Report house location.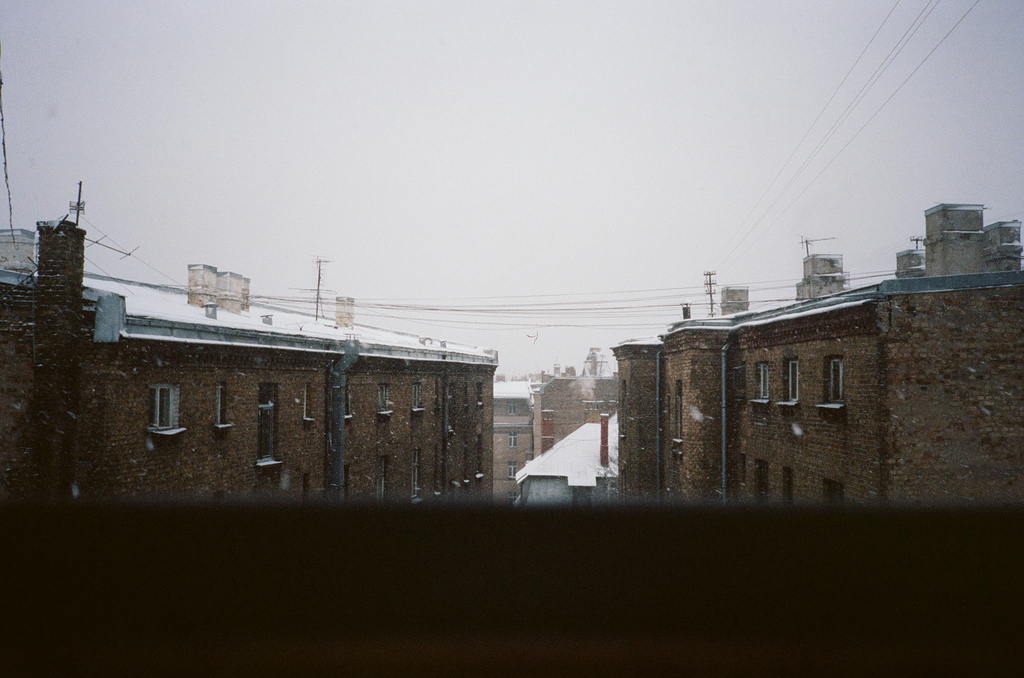
Report: 0,214,78,514.
